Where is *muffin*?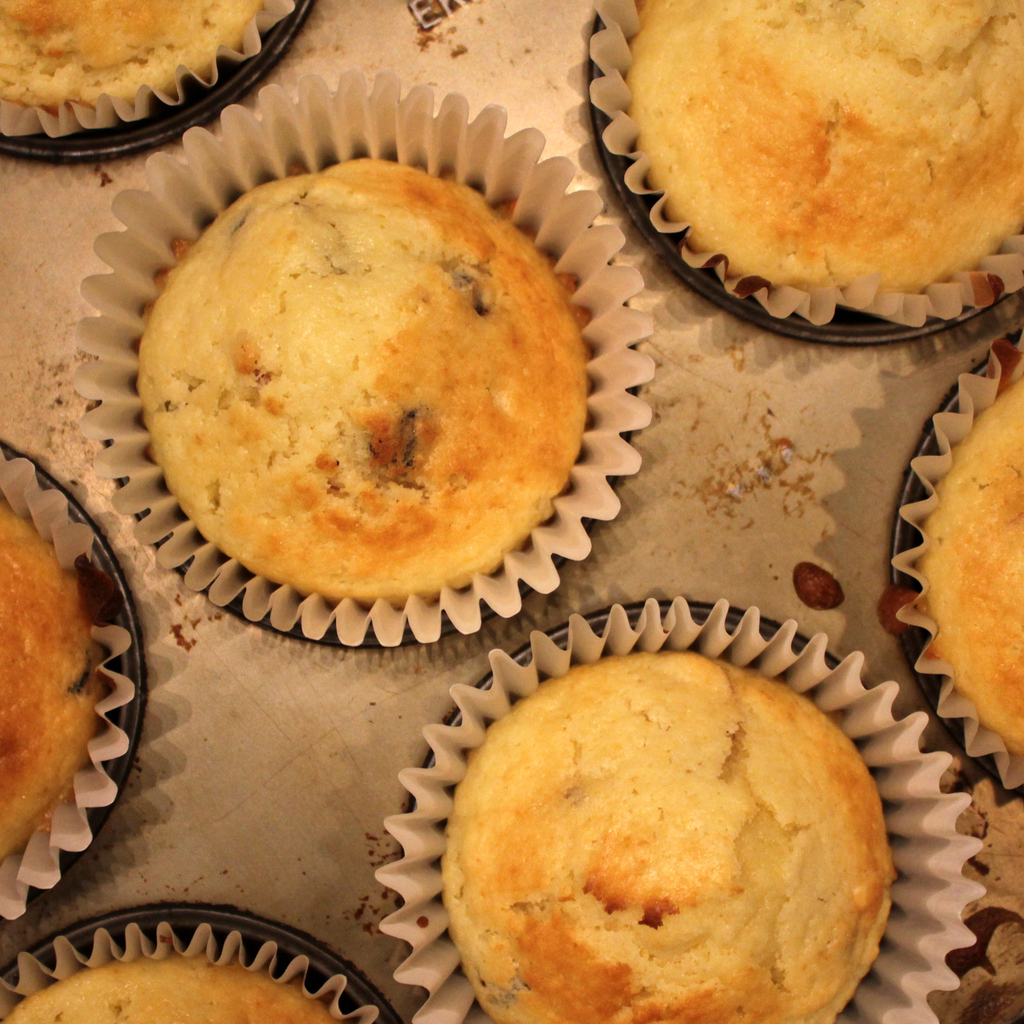
[x1=585, y1=0, x2=1023, y2=331].
